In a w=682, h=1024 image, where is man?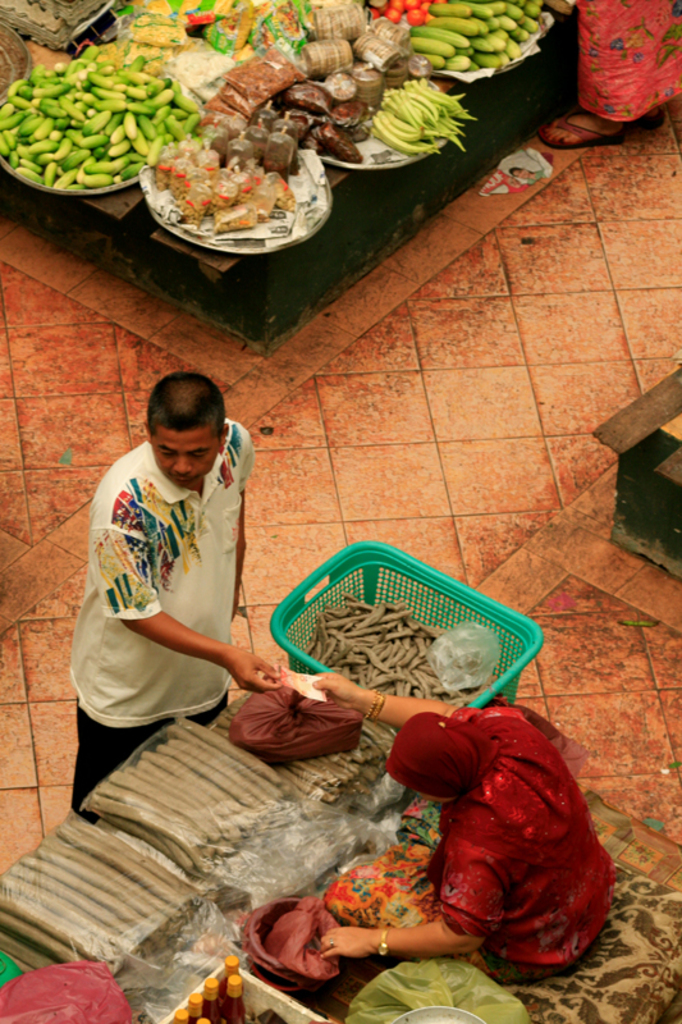
bbox(68, 367, 285, 809).
